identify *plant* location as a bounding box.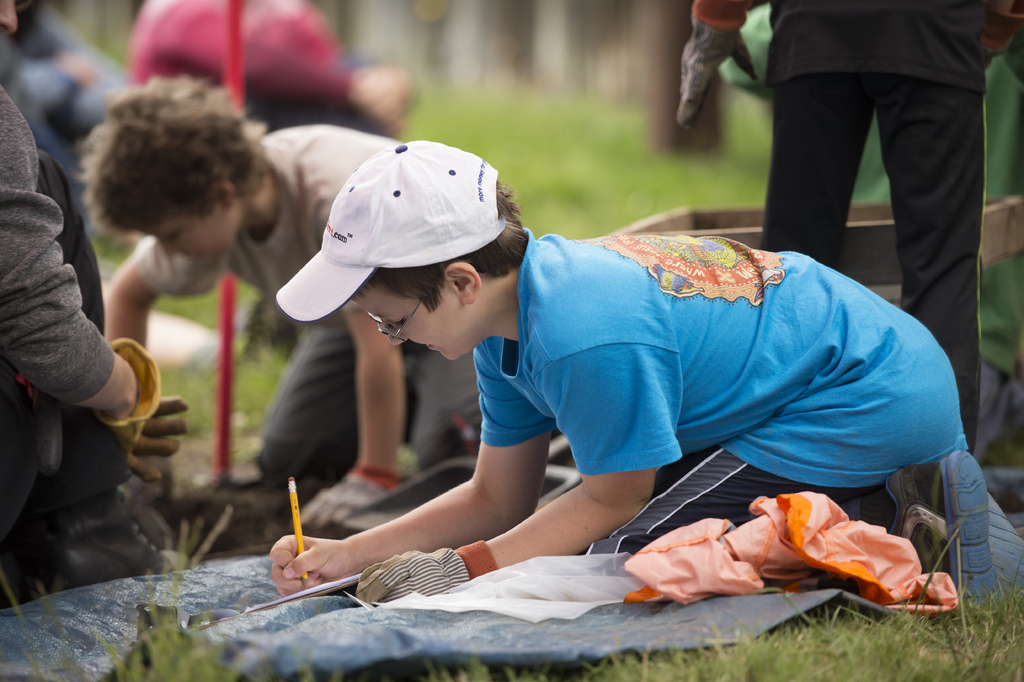
926,578,1023,681.
